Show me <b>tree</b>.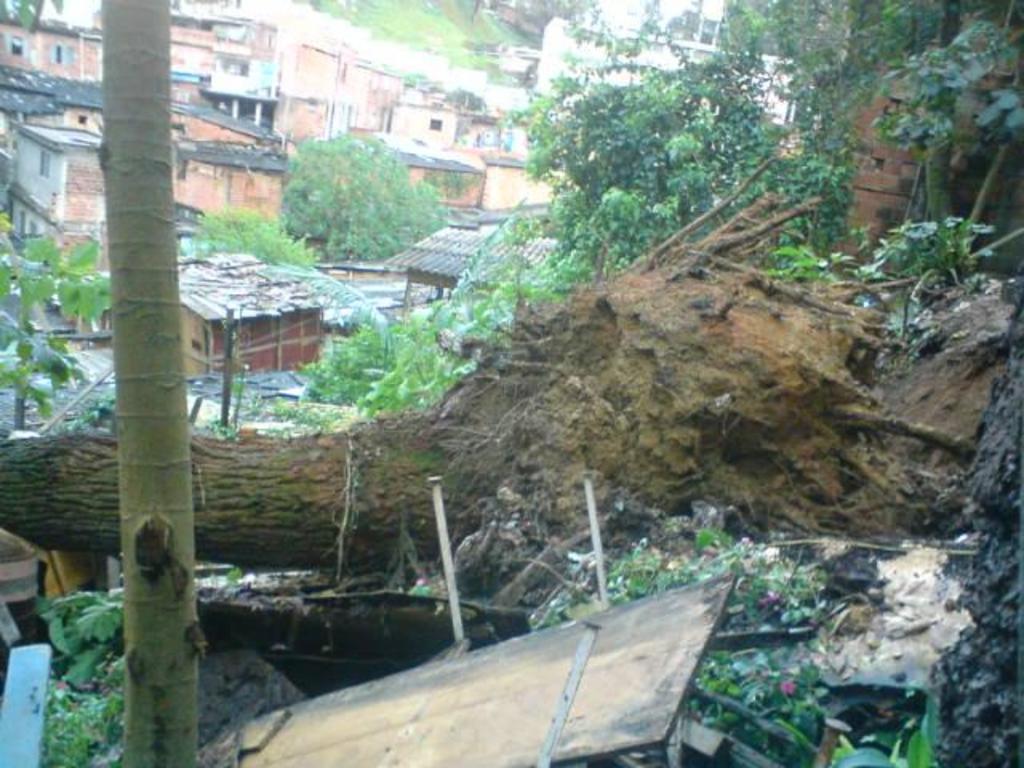
<b>tree</b> is here: detection(181, 200, 333, 275).
